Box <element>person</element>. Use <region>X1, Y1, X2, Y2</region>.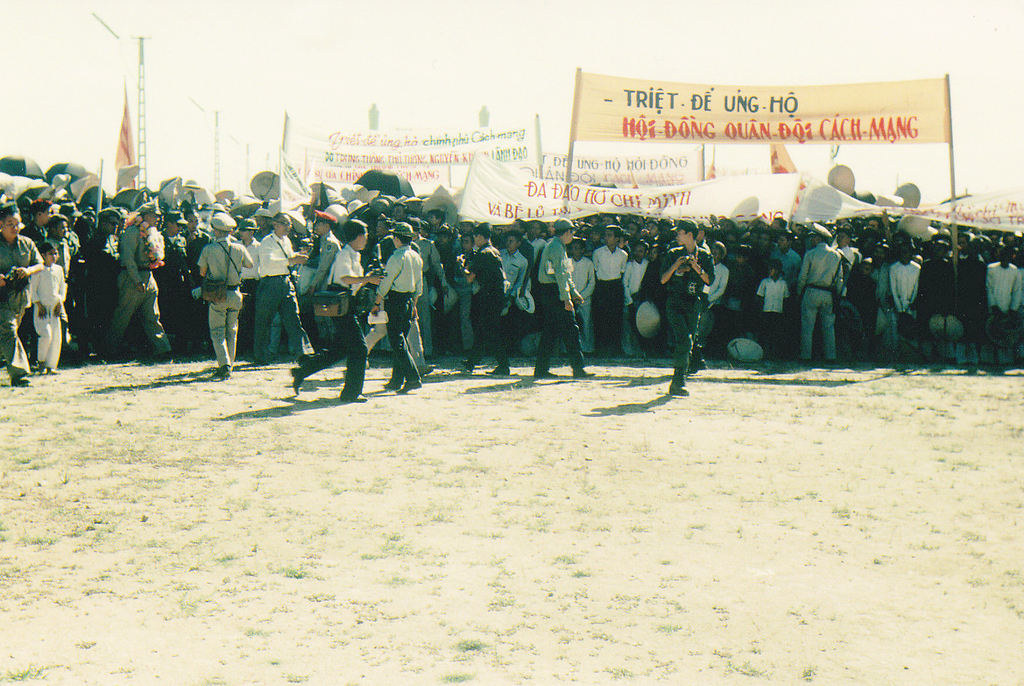
<region>251, 214, 310, 366</region>.
